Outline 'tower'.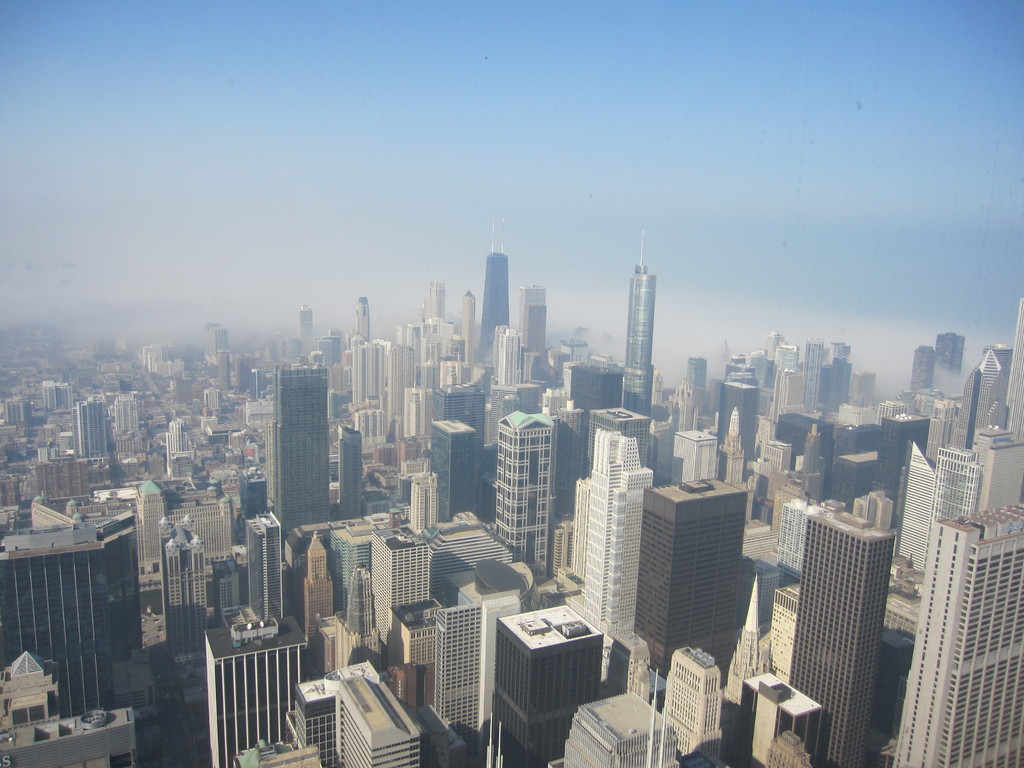
Outline: (433,383,487,445).
